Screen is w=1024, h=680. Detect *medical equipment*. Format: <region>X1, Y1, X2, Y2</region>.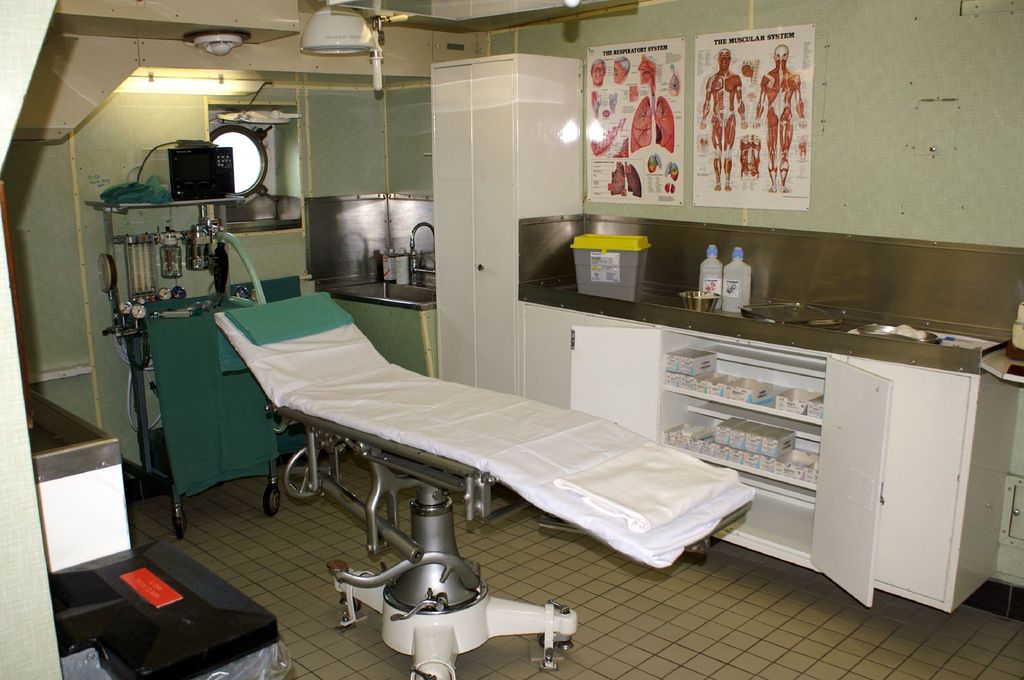
<region>210, 287, 755, 679</region>.
